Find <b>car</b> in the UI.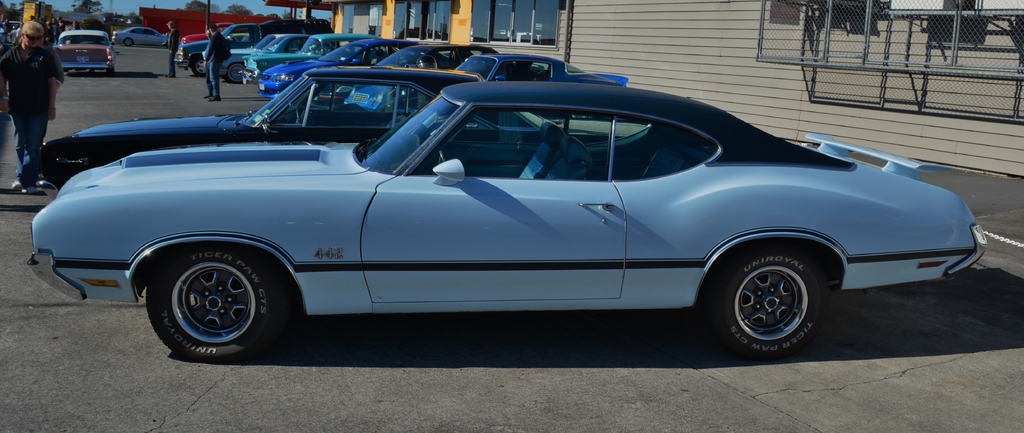
UI element at l=37, t=77, r=987, b=365.
